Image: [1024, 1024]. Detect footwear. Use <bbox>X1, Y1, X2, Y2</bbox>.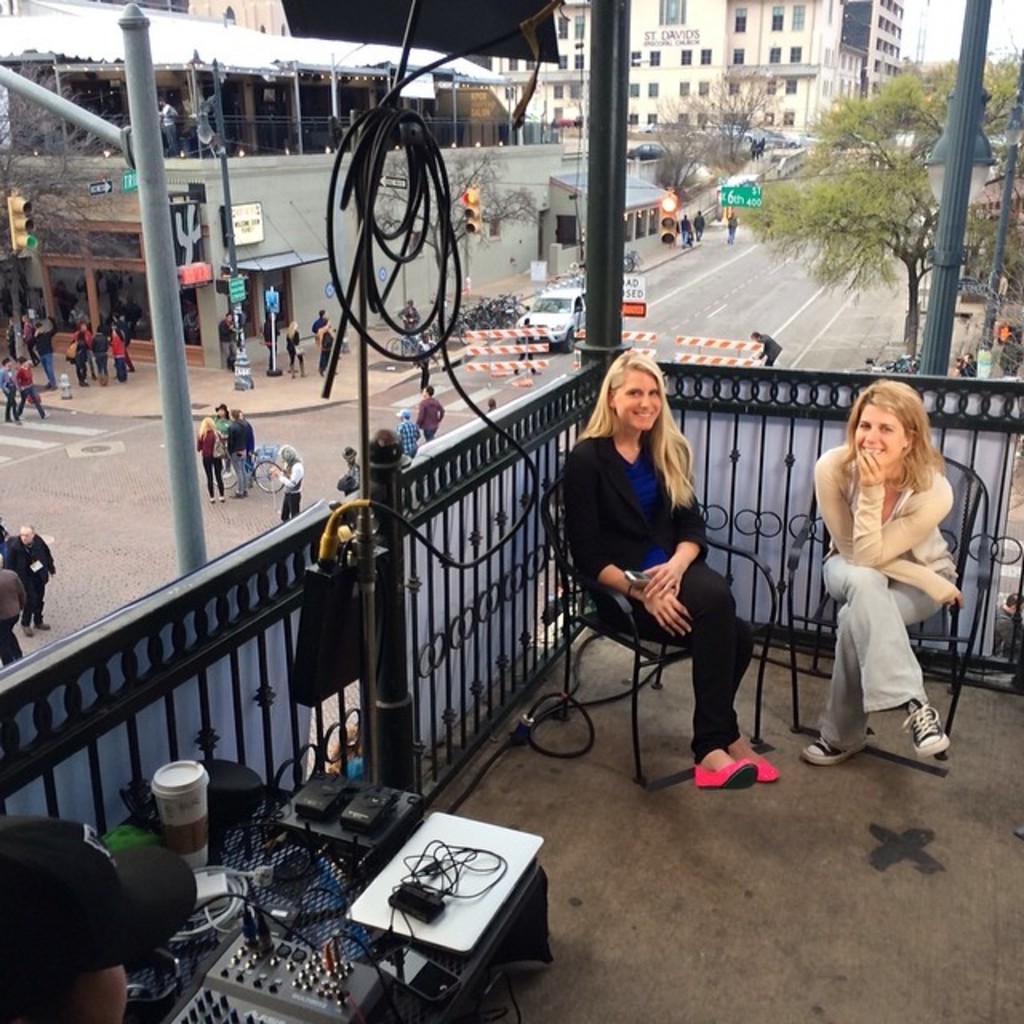
<bbox>904, 696, 946, 760</bbox>.
